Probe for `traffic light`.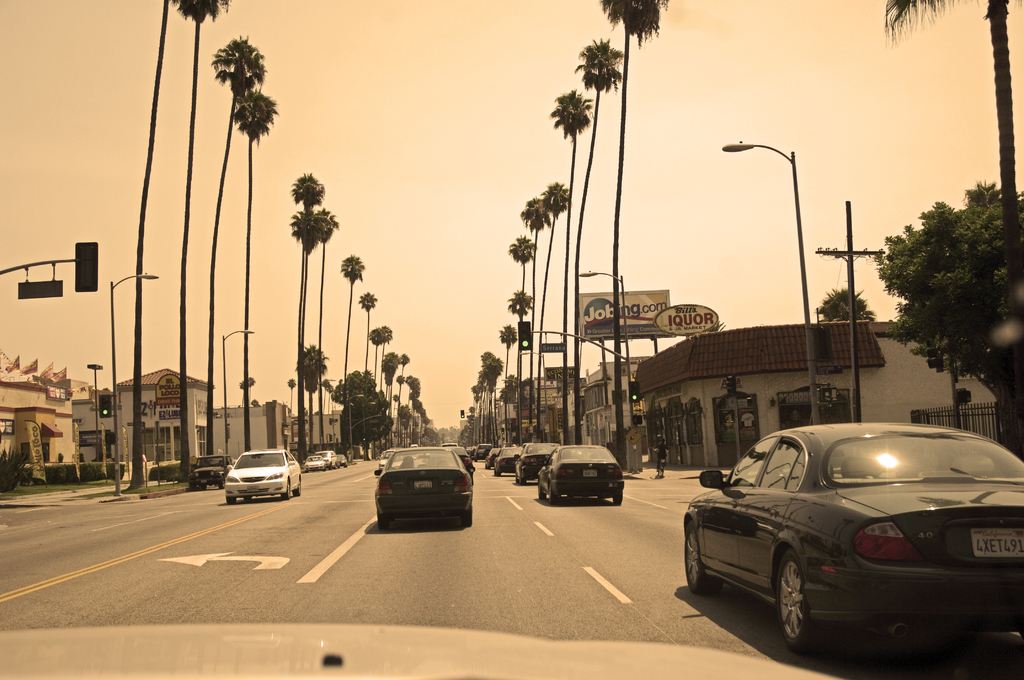
Probe result: bbox(460, 409, 463, 419).
